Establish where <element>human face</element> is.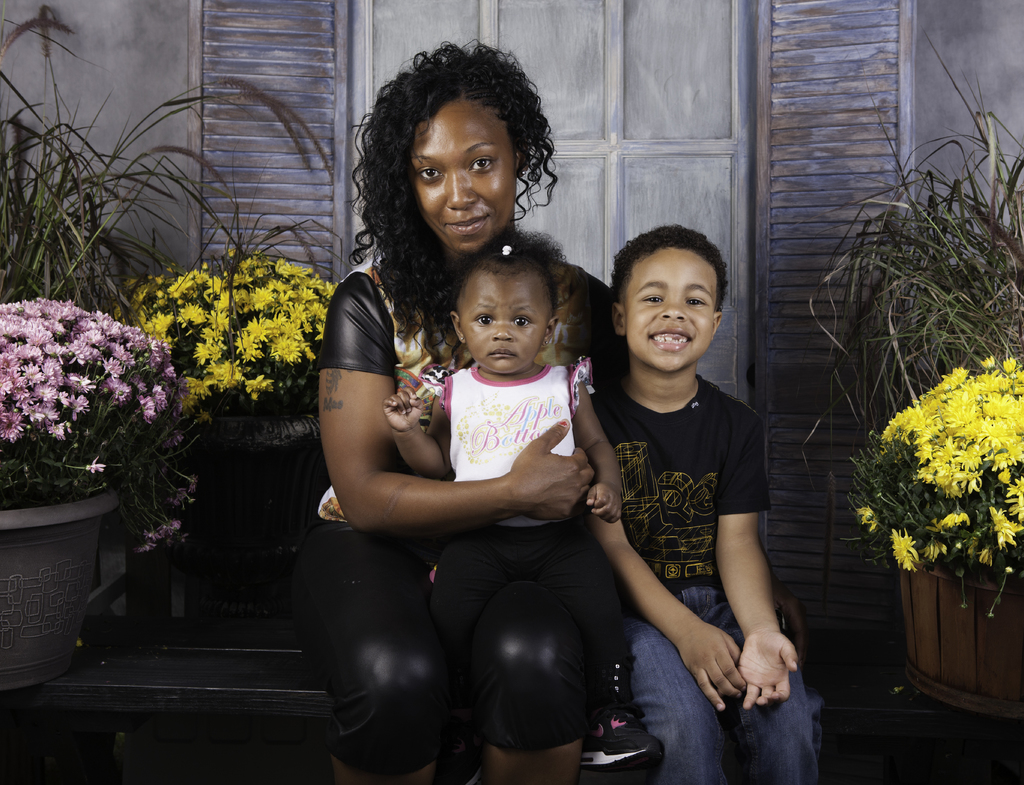
Established at box(623, 248, 716, 376).
